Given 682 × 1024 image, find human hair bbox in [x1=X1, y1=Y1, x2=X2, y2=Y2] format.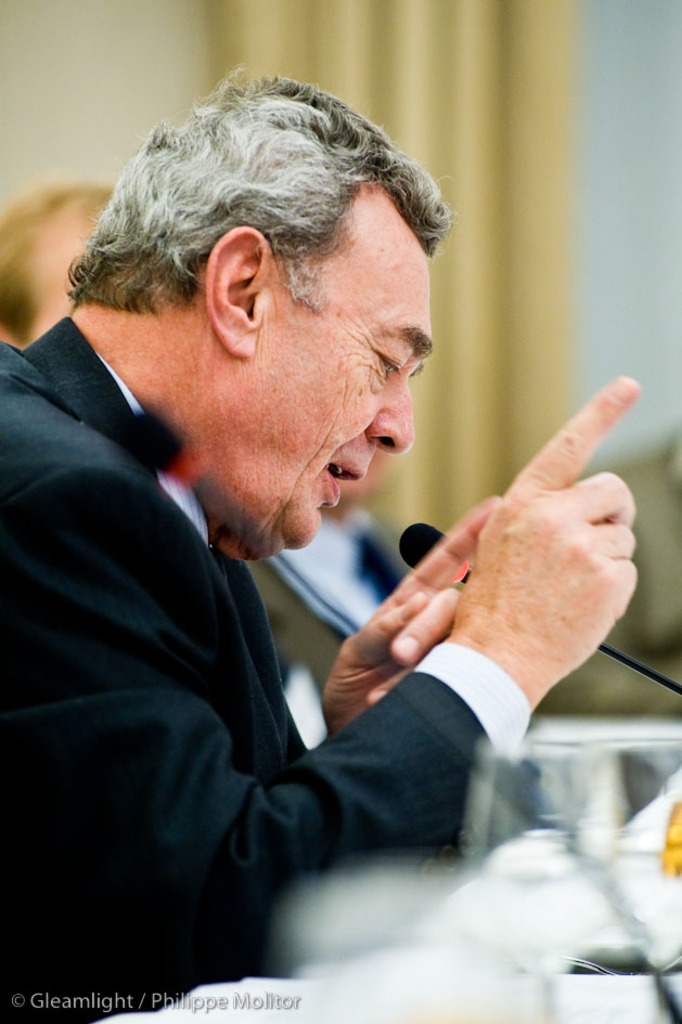
[x1=144, y1=73, x2=452, y2=452].
